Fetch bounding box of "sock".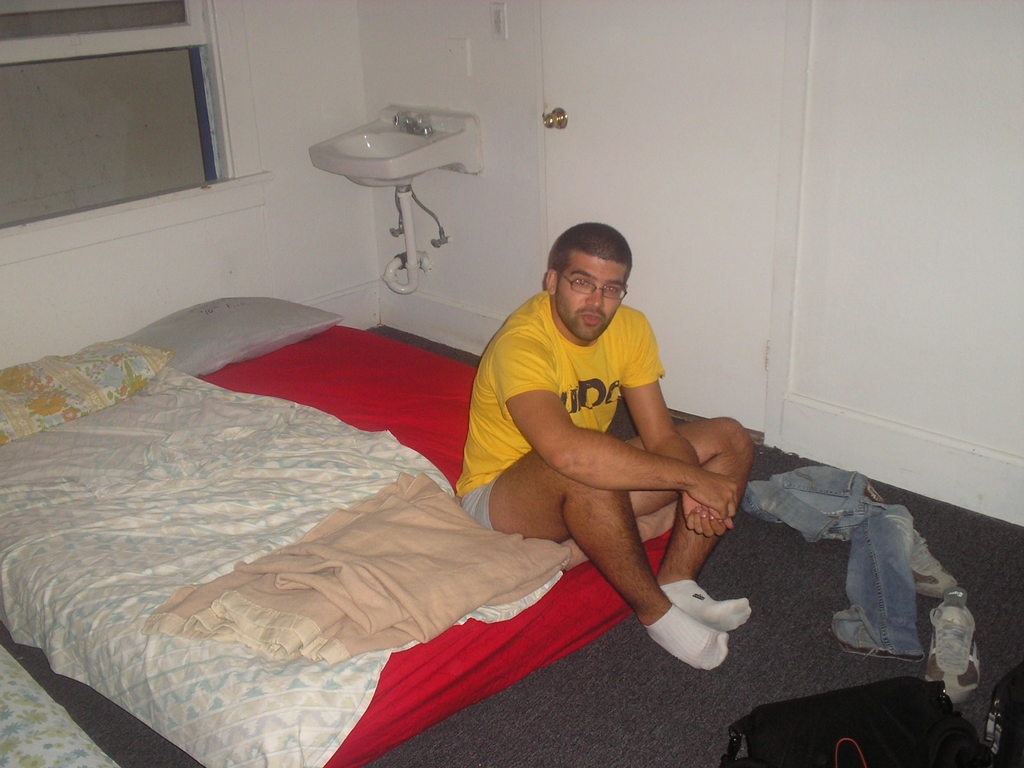
Bbox: box=[659, 579, 751, 629].
